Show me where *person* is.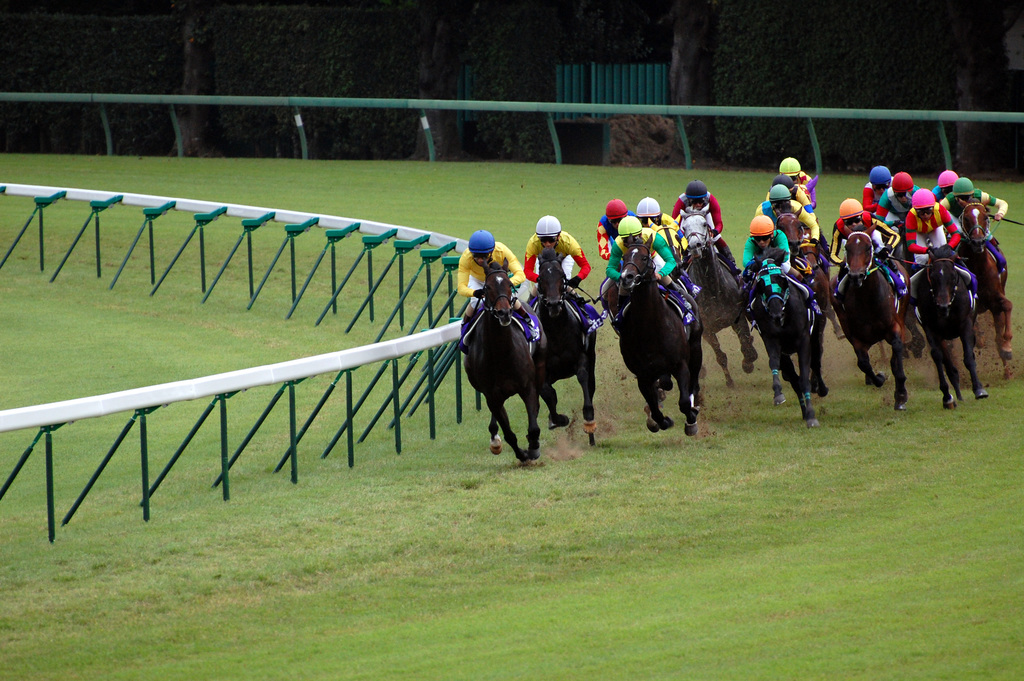
*person* is at l=767, t=172, r=815, b=217.
